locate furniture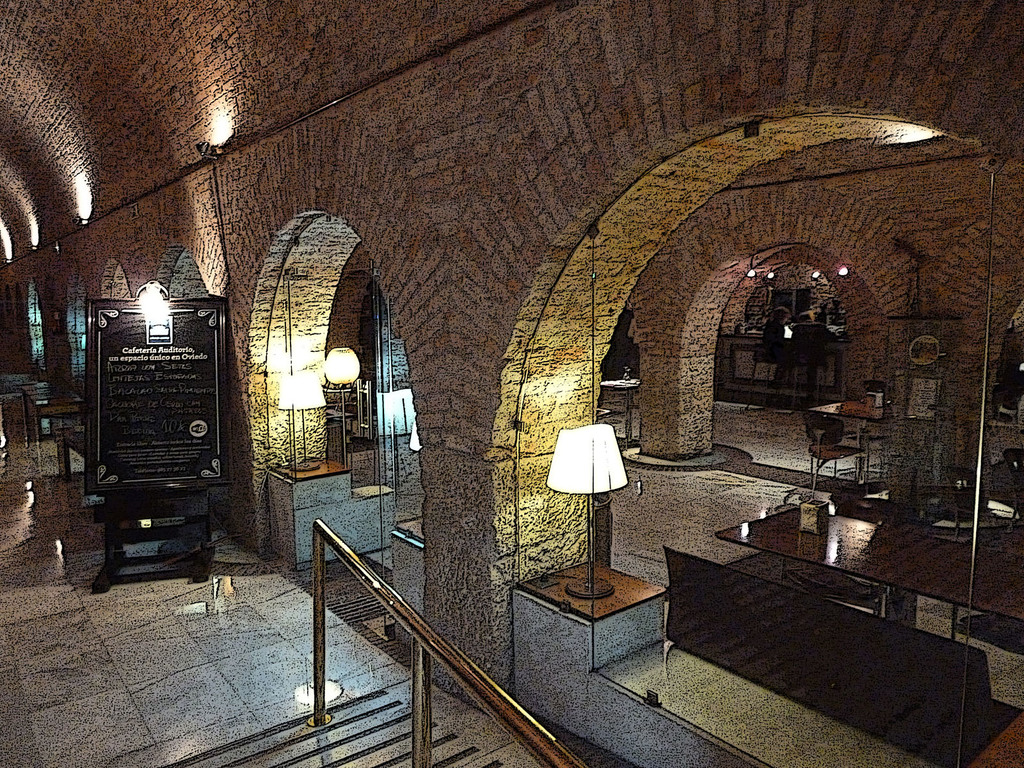
bbox=(661, 547, 1021, 767)
